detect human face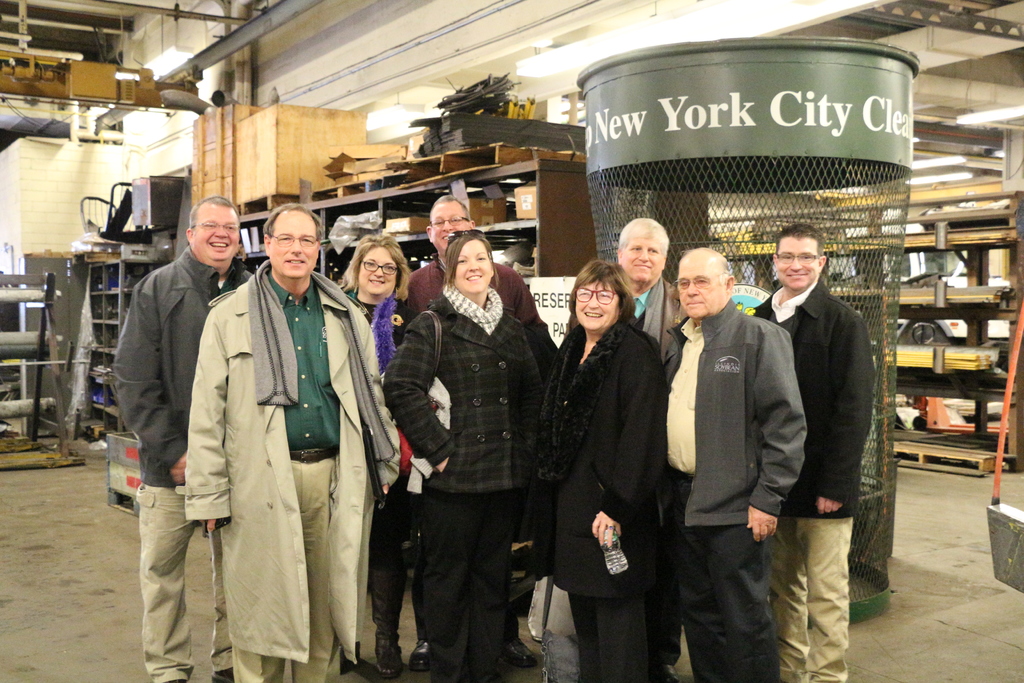
624, 229, 667, 280
